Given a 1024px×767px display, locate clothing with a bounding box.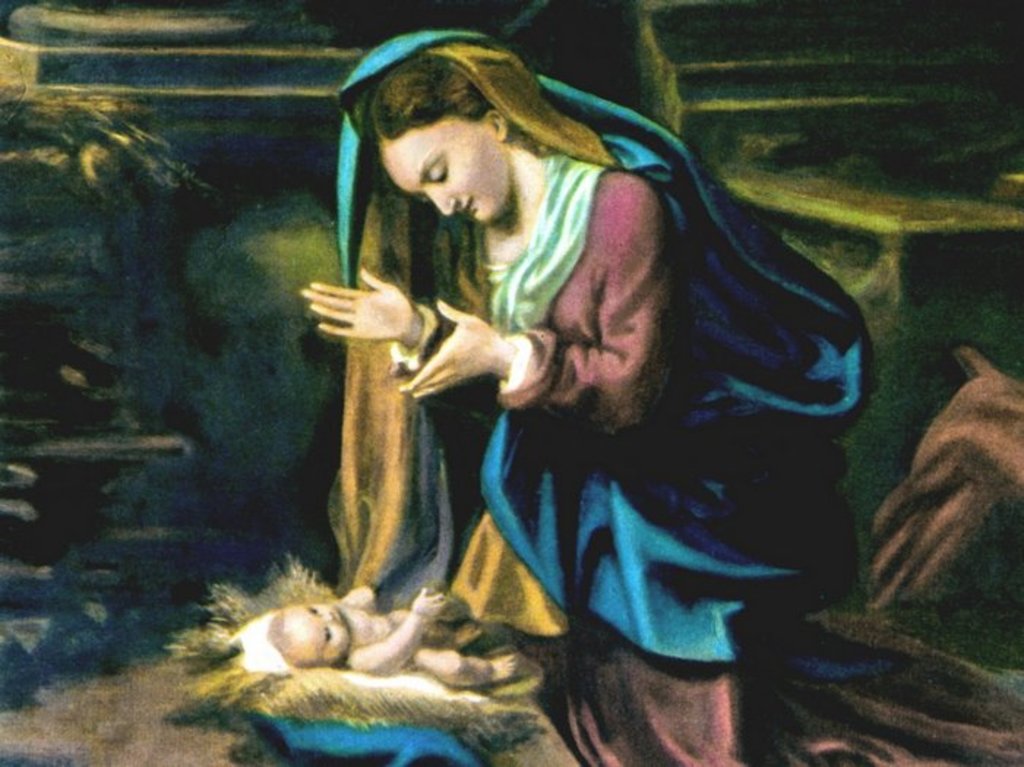
Located: 231/63/869/720.
